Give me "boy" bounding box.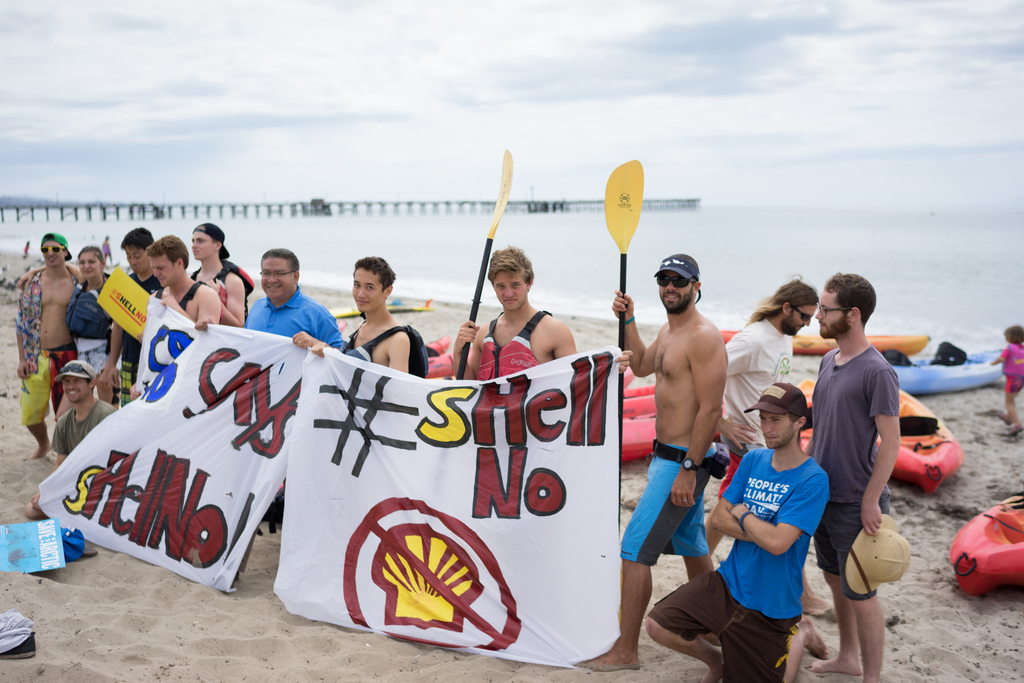
{"left": 986, "top": 324, "right": 1023, "bottom": 441}.
